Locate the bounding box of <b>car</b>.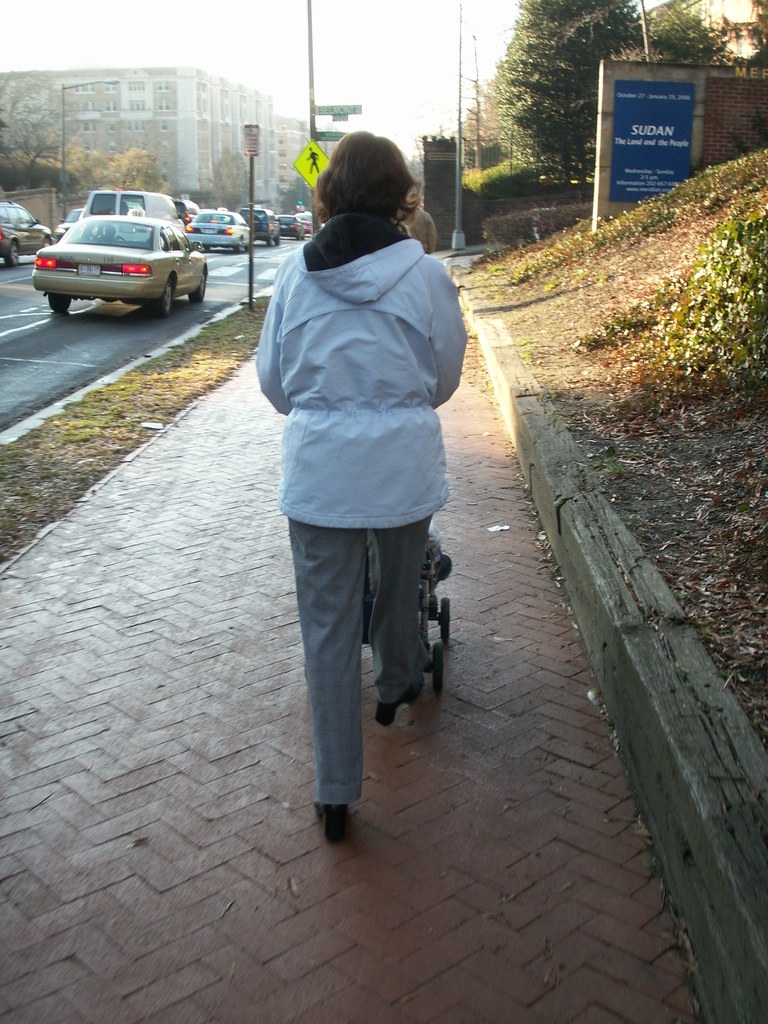
Bounding box: detection(189, 199, 254, 255).
